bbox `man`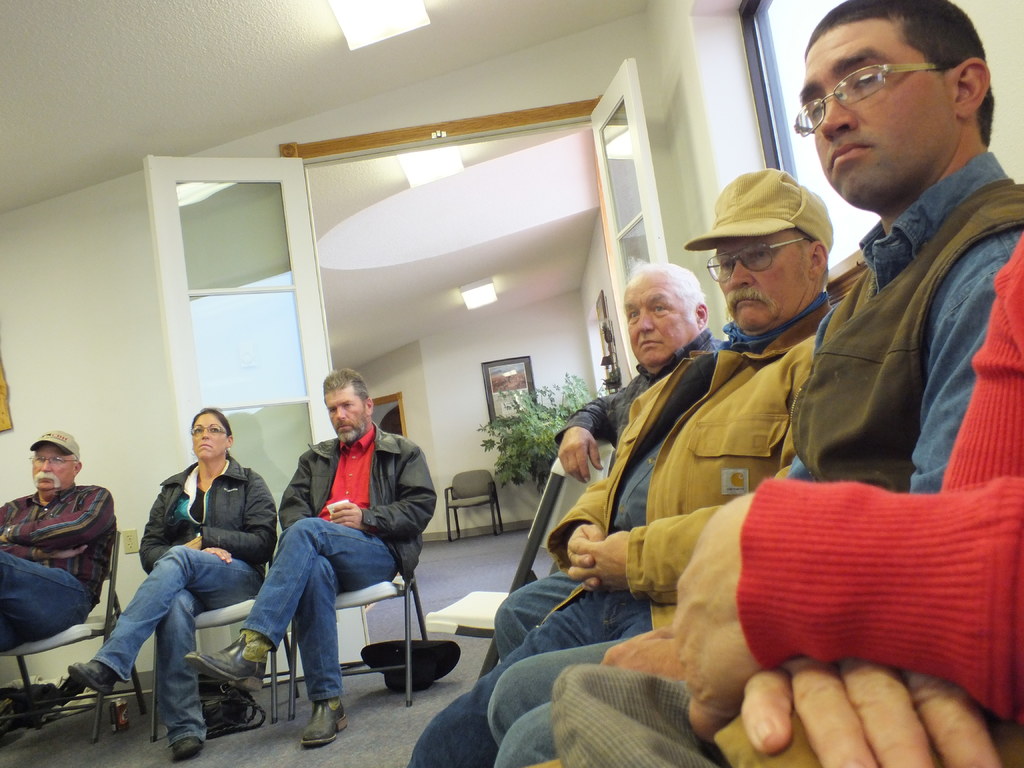
bbox=(476, 256, 721, 666)
